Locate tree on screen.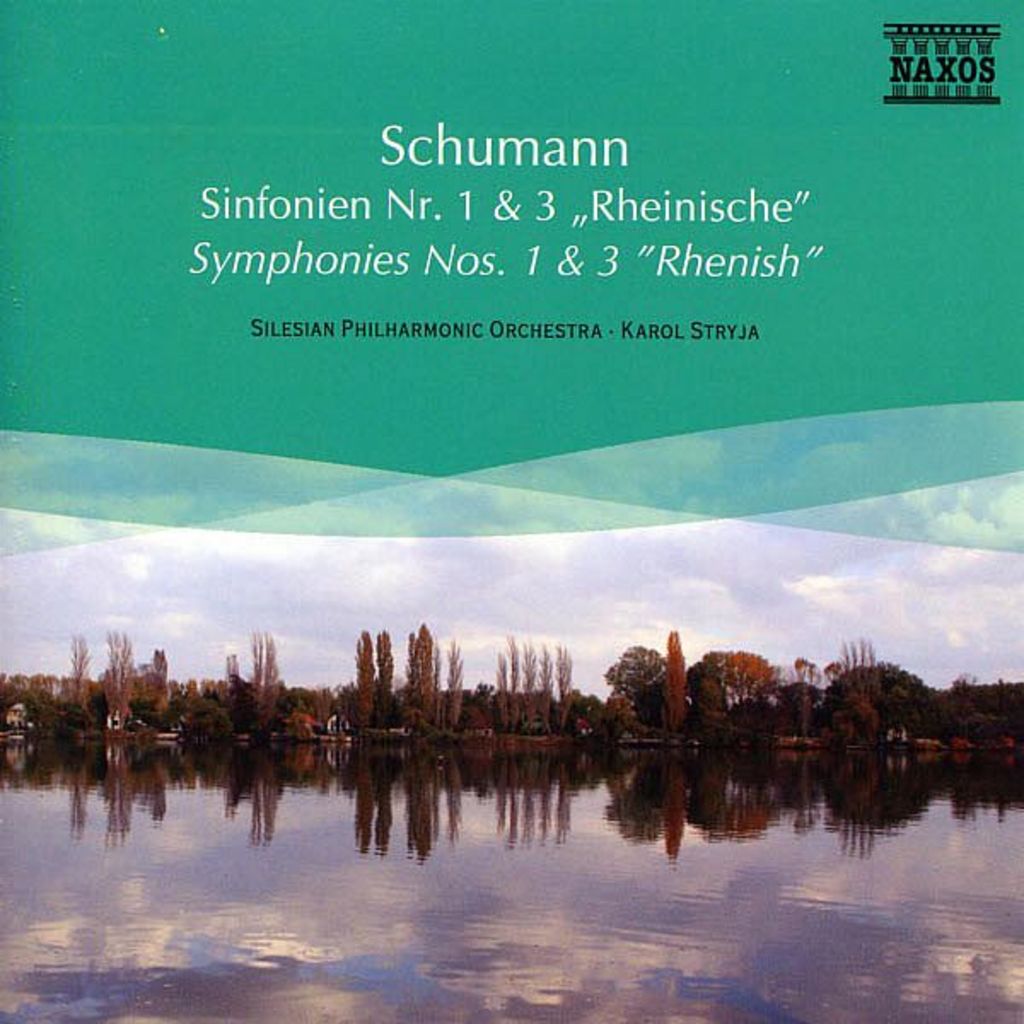
On screen at box=[602, 637, 724, 742].
